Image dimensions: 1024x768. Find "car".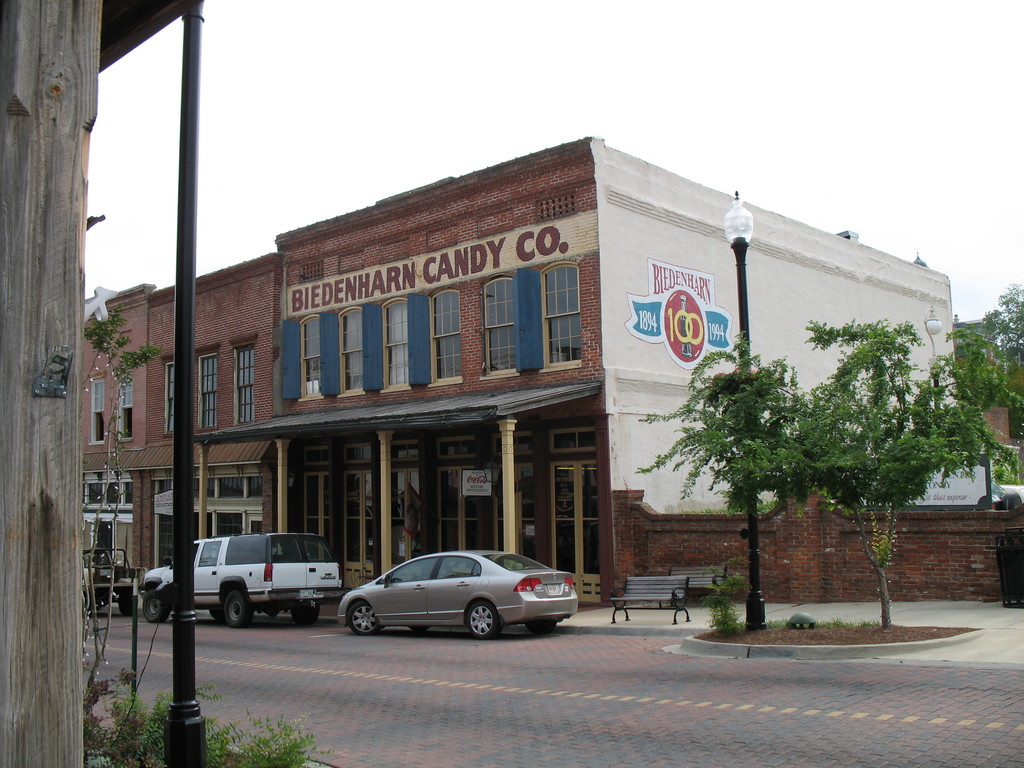
340 549 580 639.
